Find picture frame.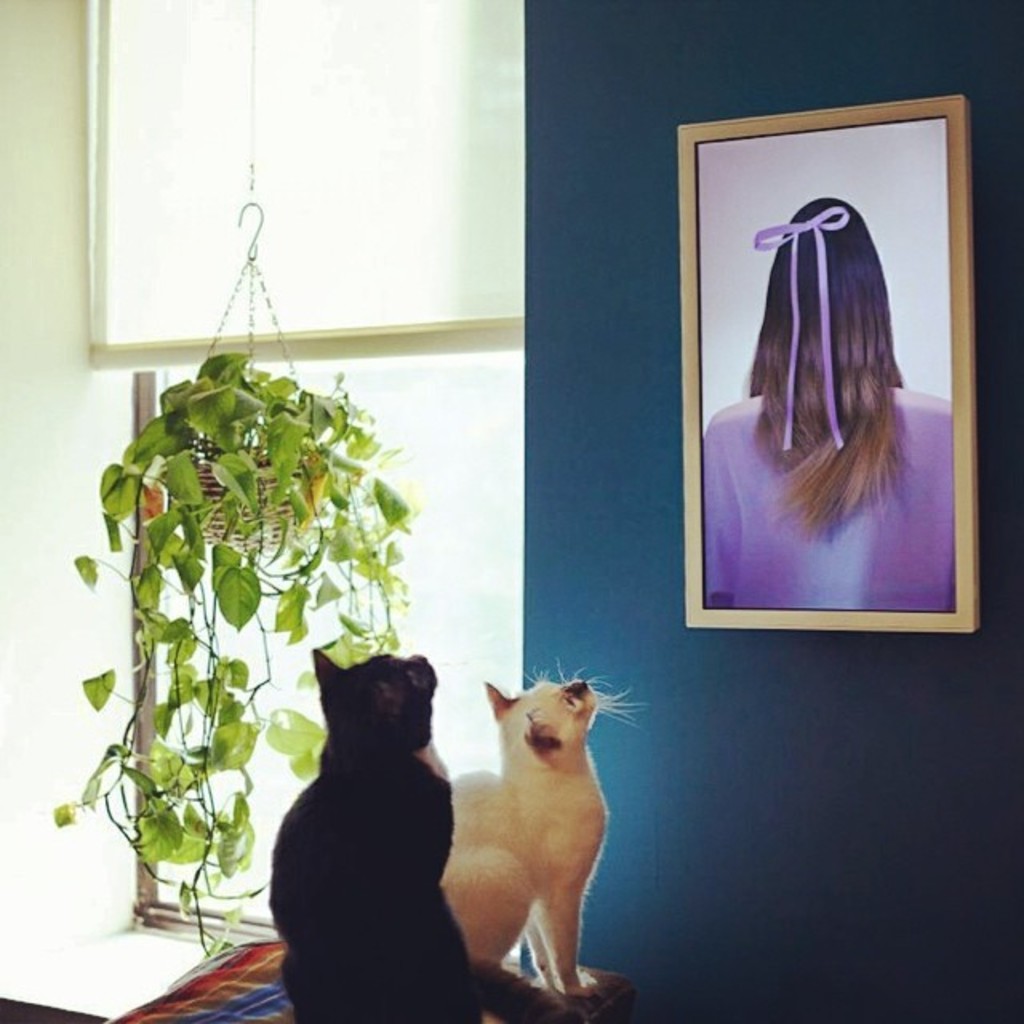
bbox=(678, 94, 976, 630).
